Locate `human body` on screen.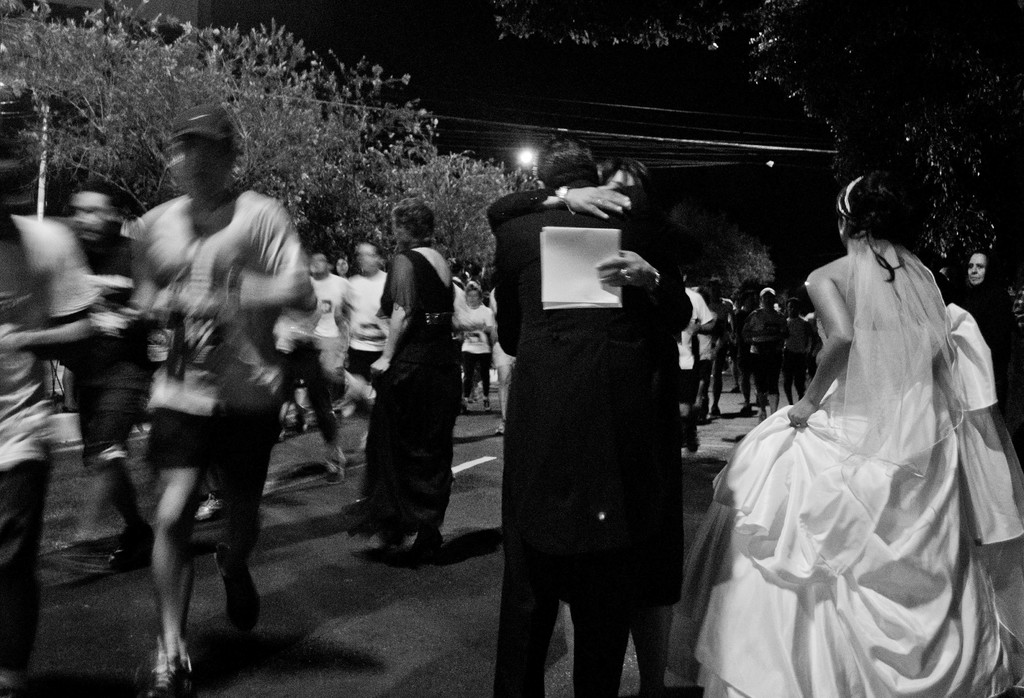
On screen at 678, 289, 710, 454.
